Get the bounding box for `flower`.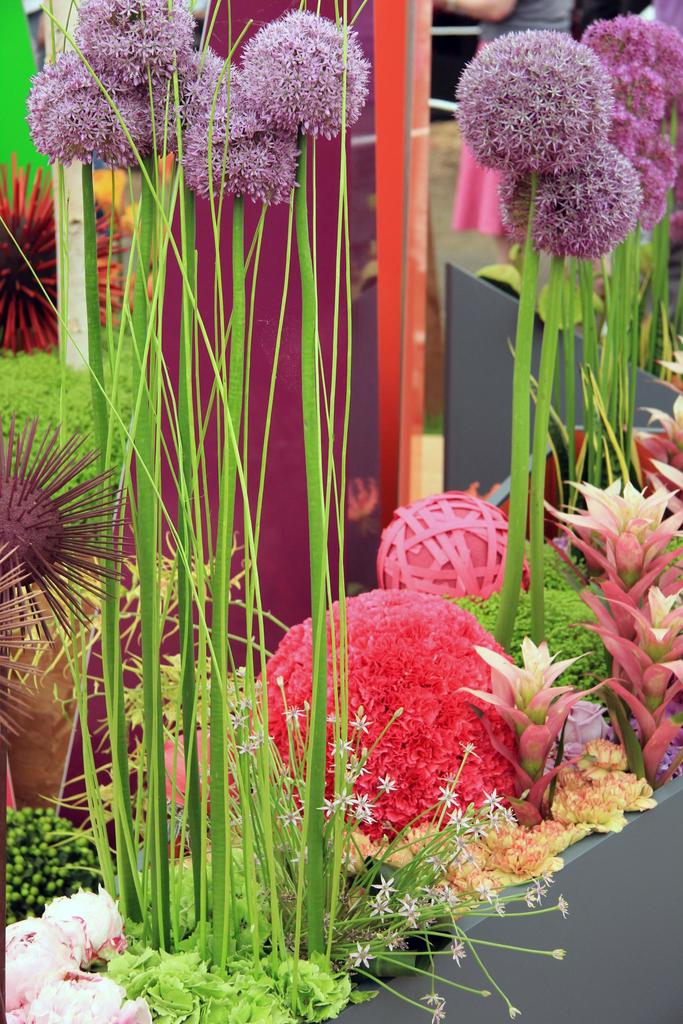
select_region(457, 30, 614, 178).
